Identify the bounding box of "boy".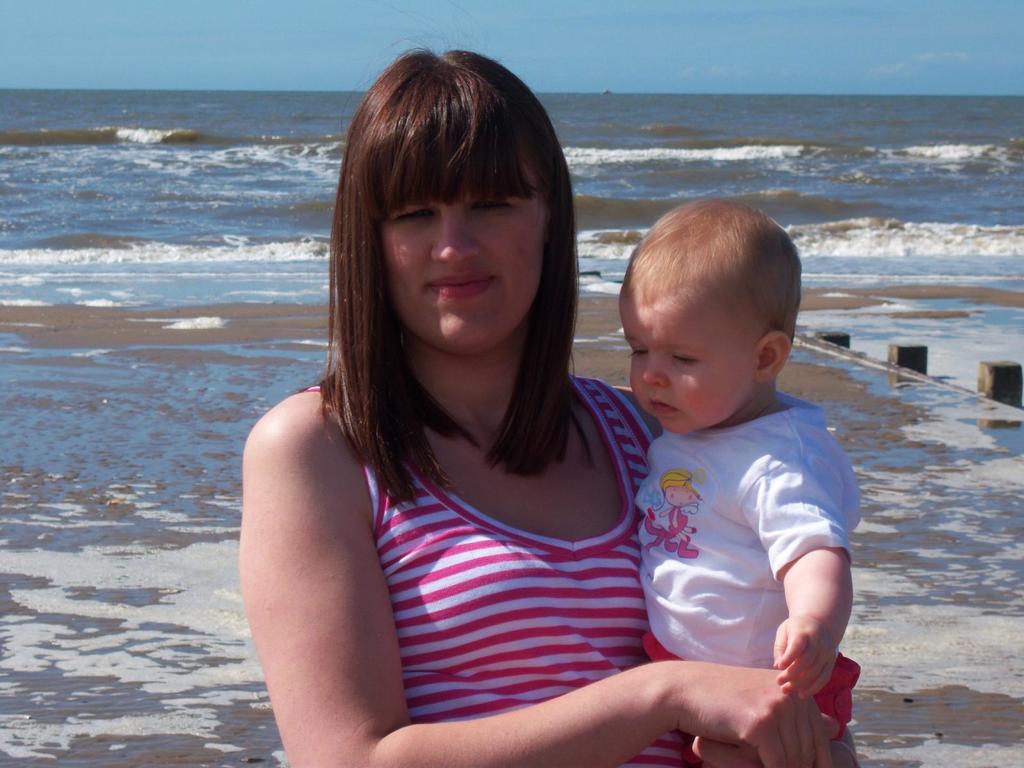
<bbox>557, 264, 872, 733</bbox>.
